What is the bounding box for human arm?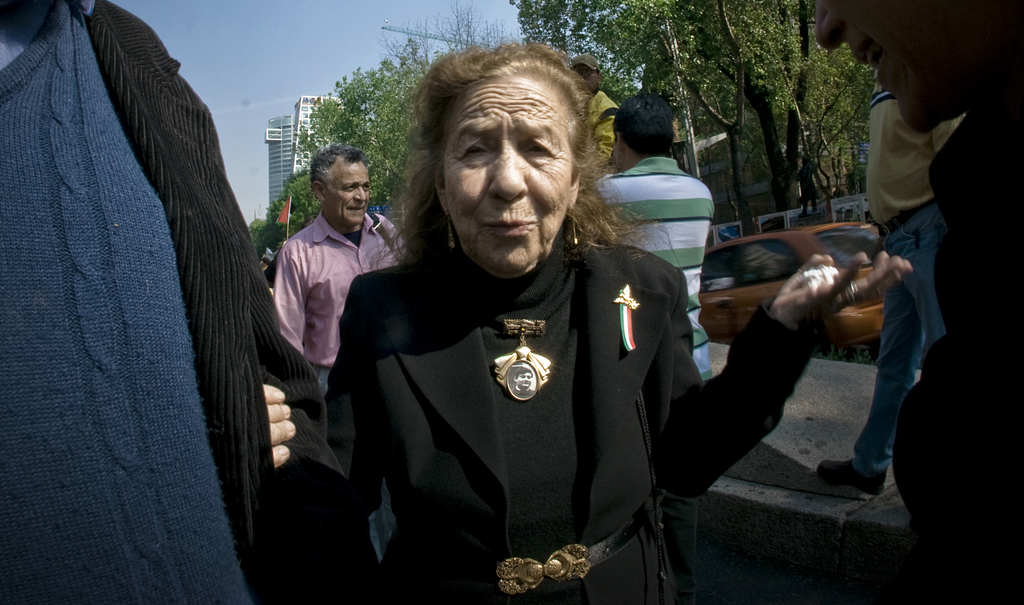
rect(252, 315, 367, 597).
